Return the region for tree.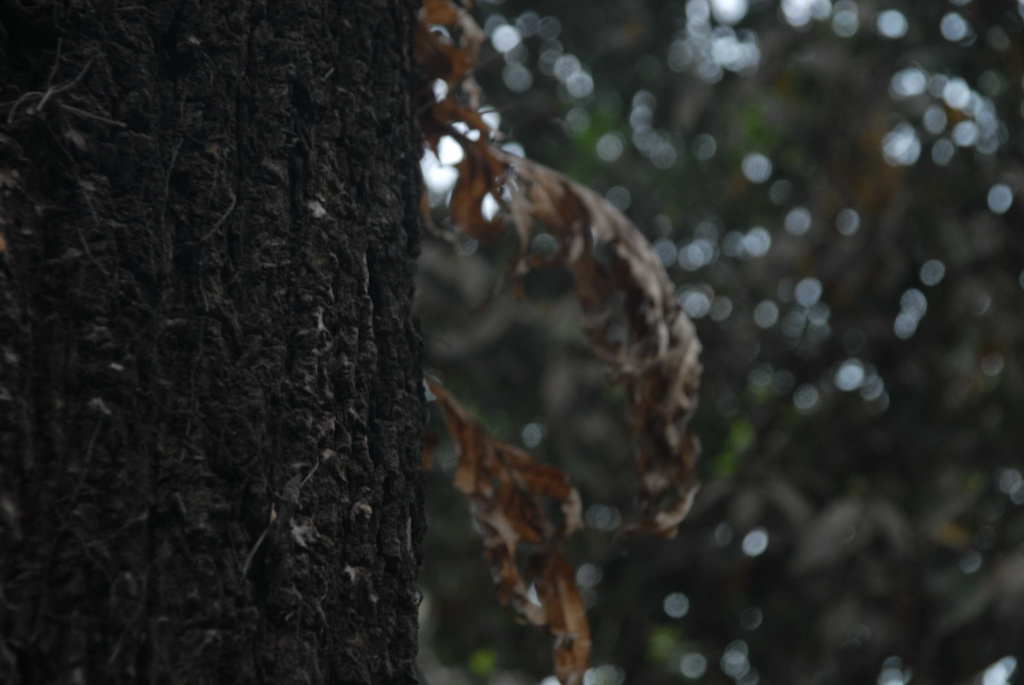
{"x1": 0, "y1": 4, "x2": 698, "y2": 684}.
